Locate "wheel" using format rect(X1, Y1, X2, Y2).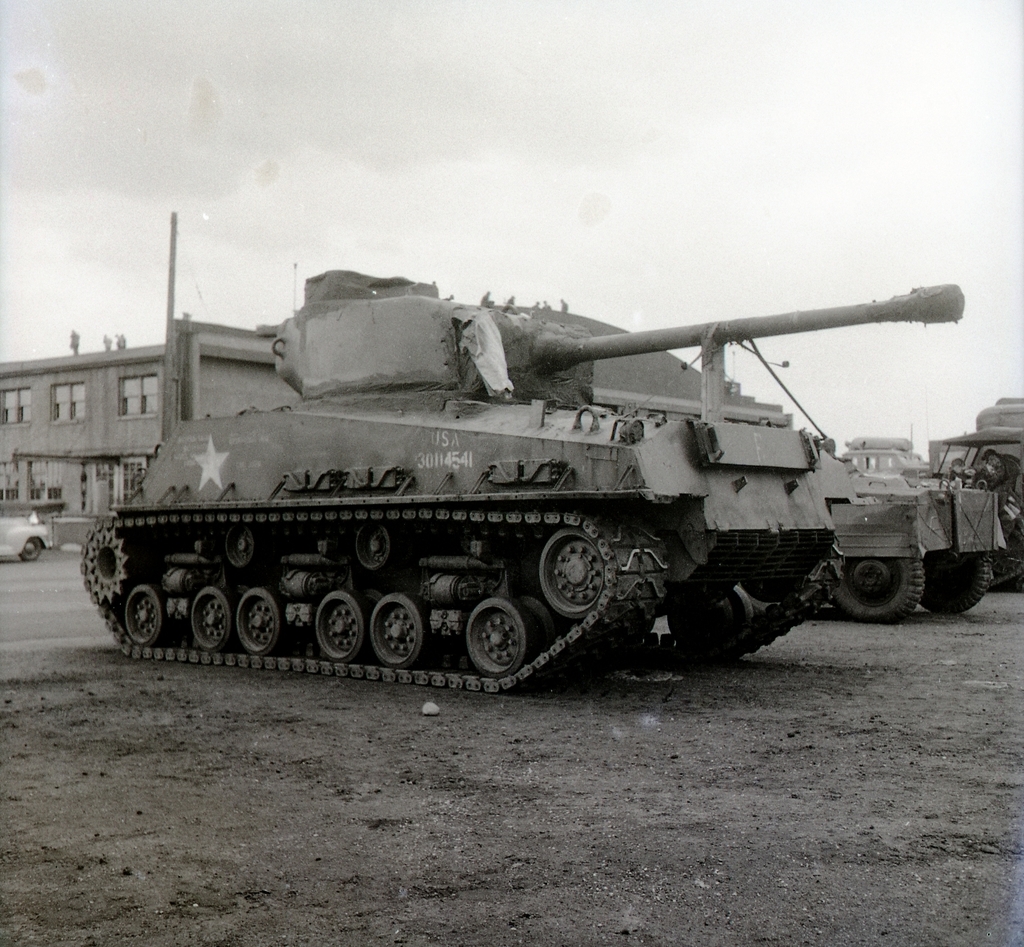
rect(534, 517, 612, 627).
